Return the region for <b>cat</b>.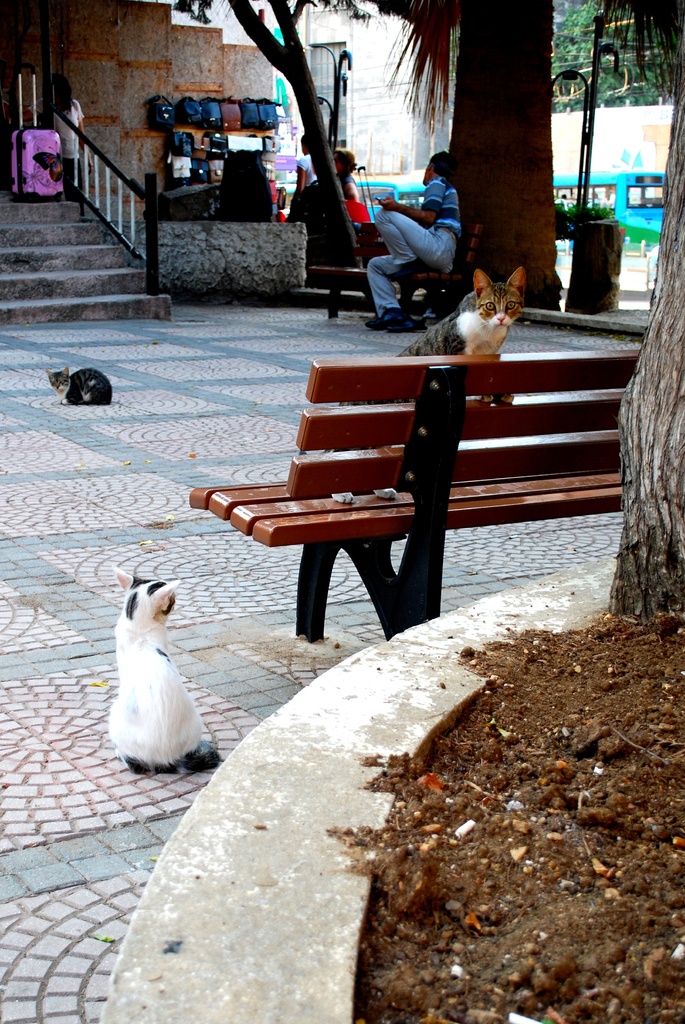
pyautogui.locateOnScreen(104, 560, 221, 783).
